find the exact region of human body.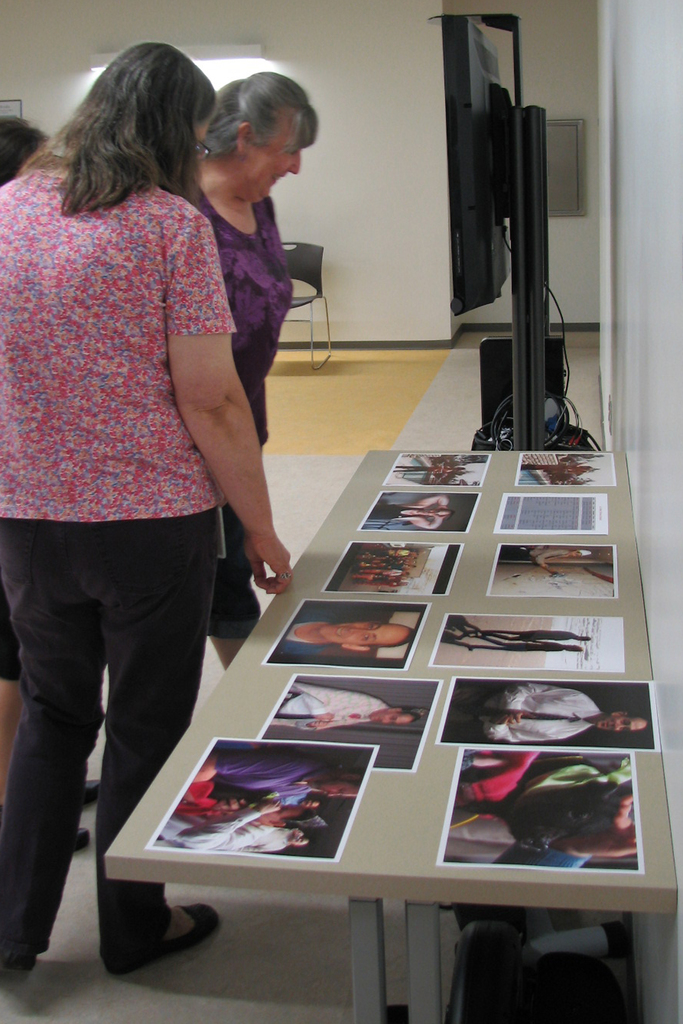
Exact region: region(481, 632, 573, 644).
